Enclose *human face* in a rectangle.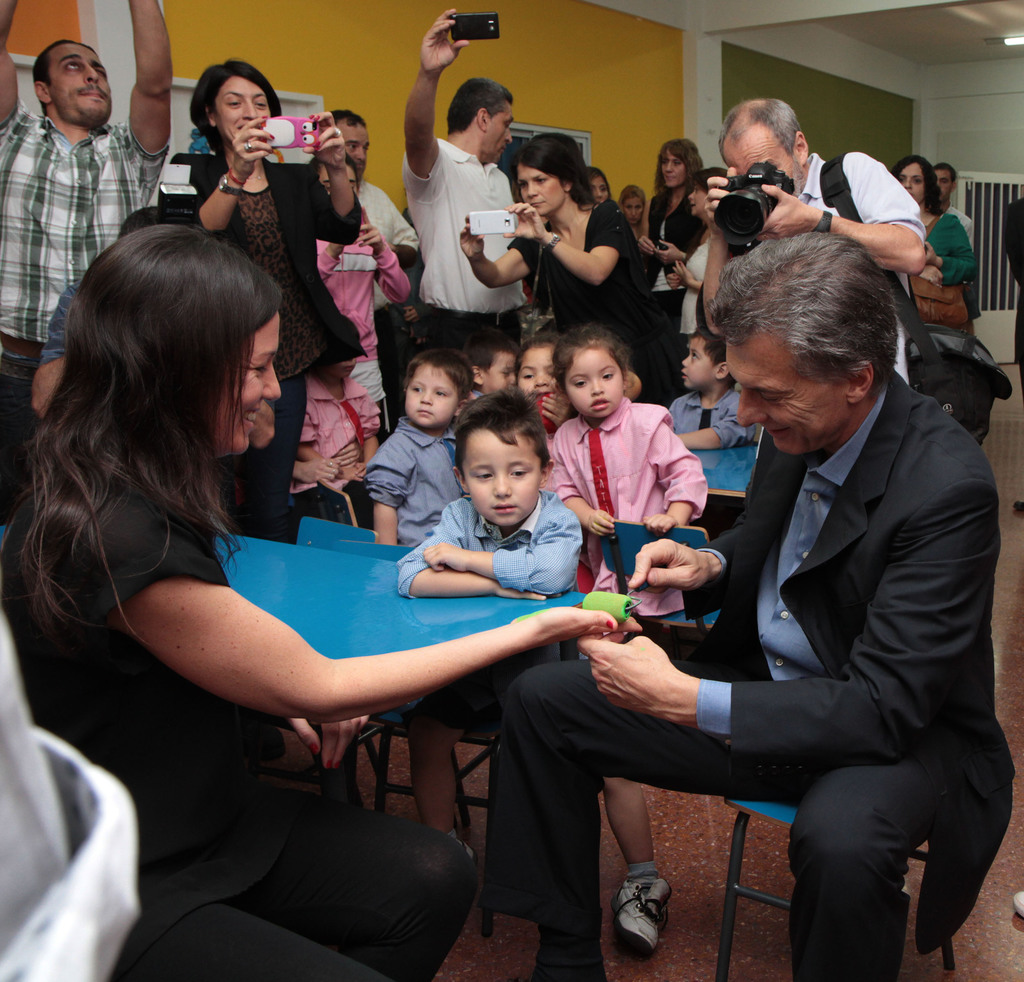
rect(692, 190, 710, 222).
